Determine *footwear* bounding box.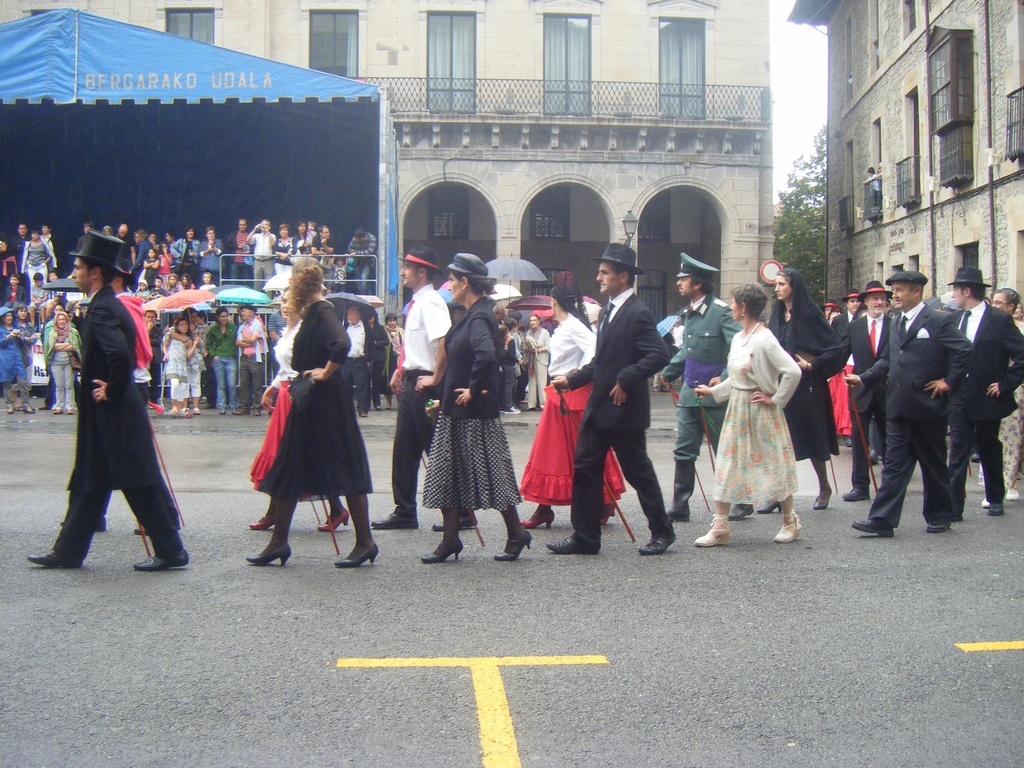
Determined: <bbox>492, 527, 534, 563</bbox>.
